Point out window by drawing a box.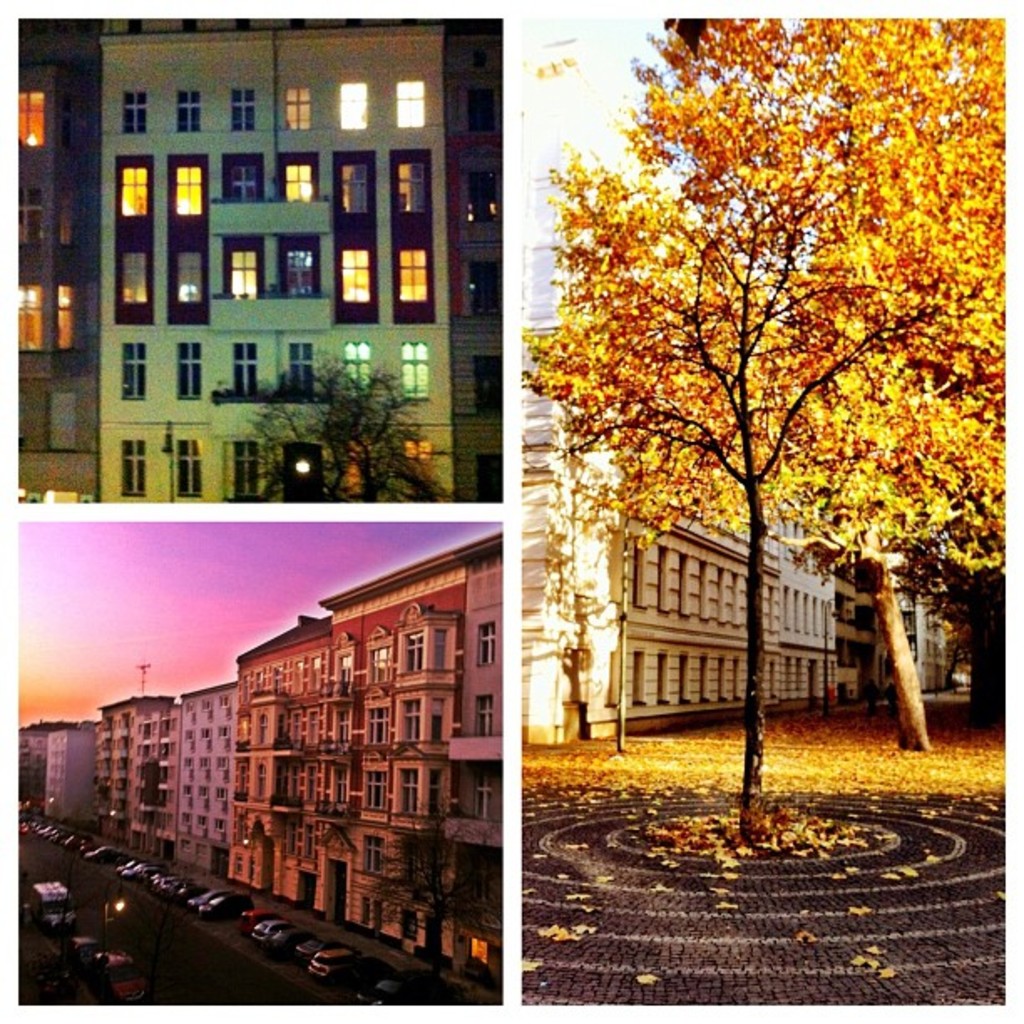
[x1=161, y1=79, x2=201, y2=146].
